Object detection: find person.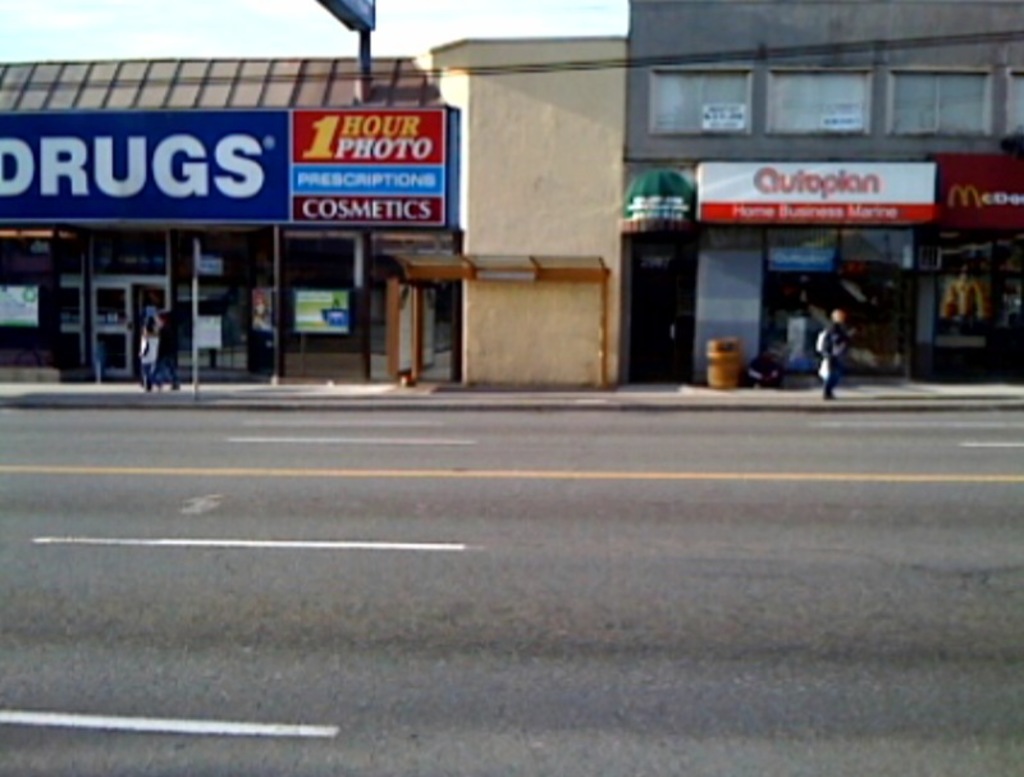
[159,314,179,399].
